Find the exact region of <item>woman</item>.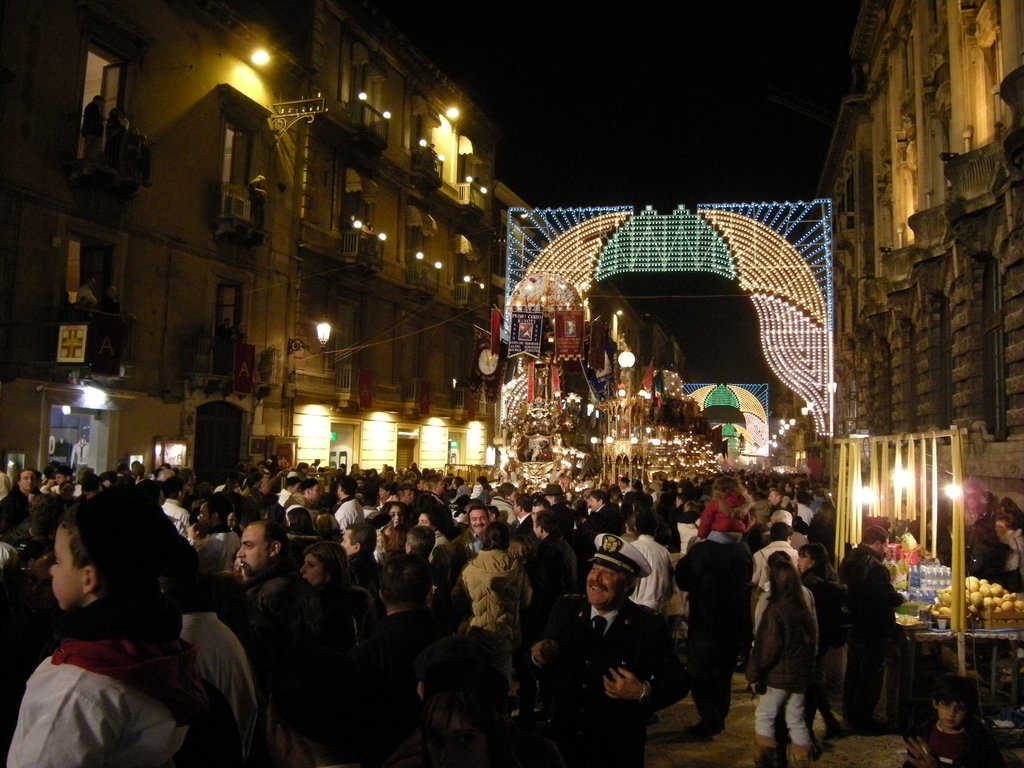
Exact region: <bbox>300, 542, 364, 652</bbox>.
